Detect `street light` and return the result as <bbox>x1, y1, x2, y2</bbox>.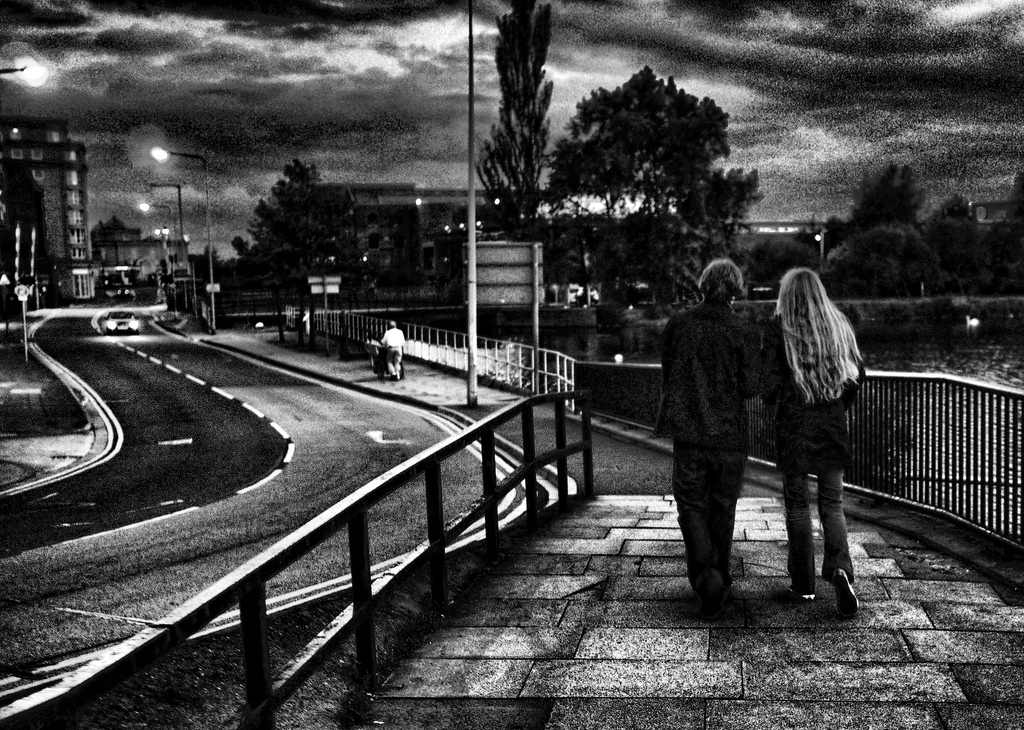
<bbox>139, 200, 180, 288</bbox>.
